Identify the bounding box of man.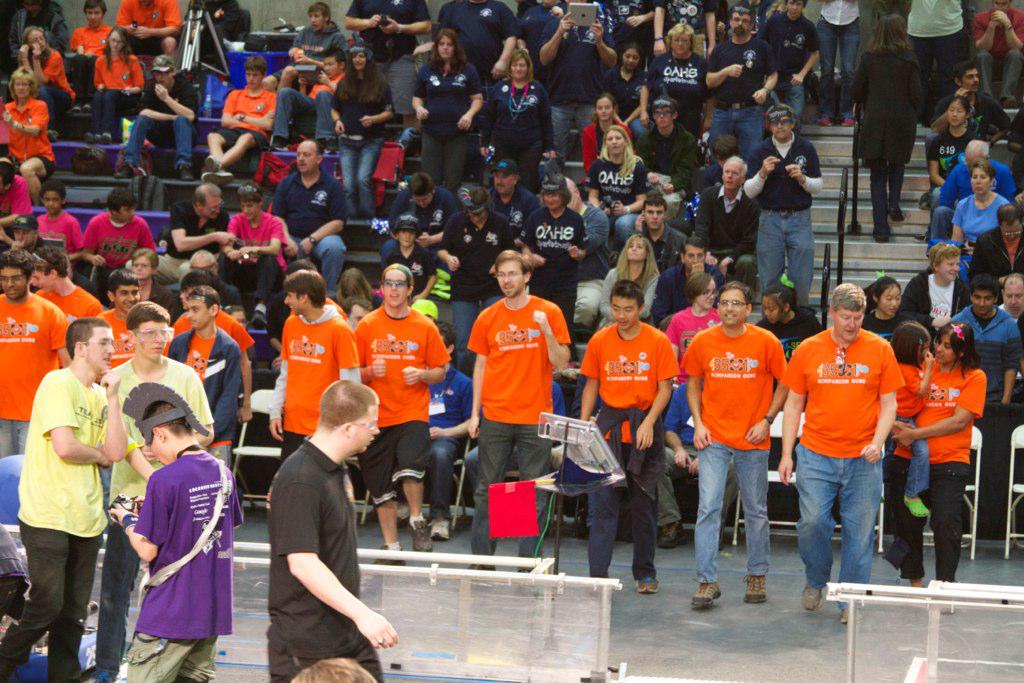
[left=271, top=130, right=352, bottom=321].
